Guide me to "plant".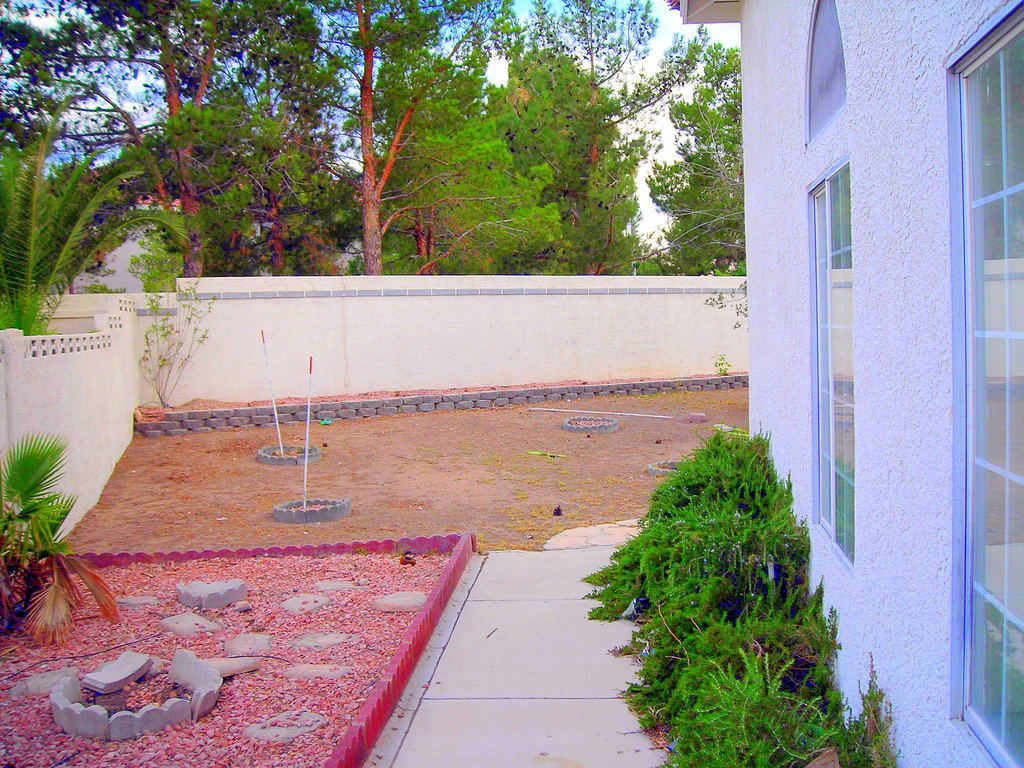
Guidance: [left=0, top=426, right=124, bottom=641].
